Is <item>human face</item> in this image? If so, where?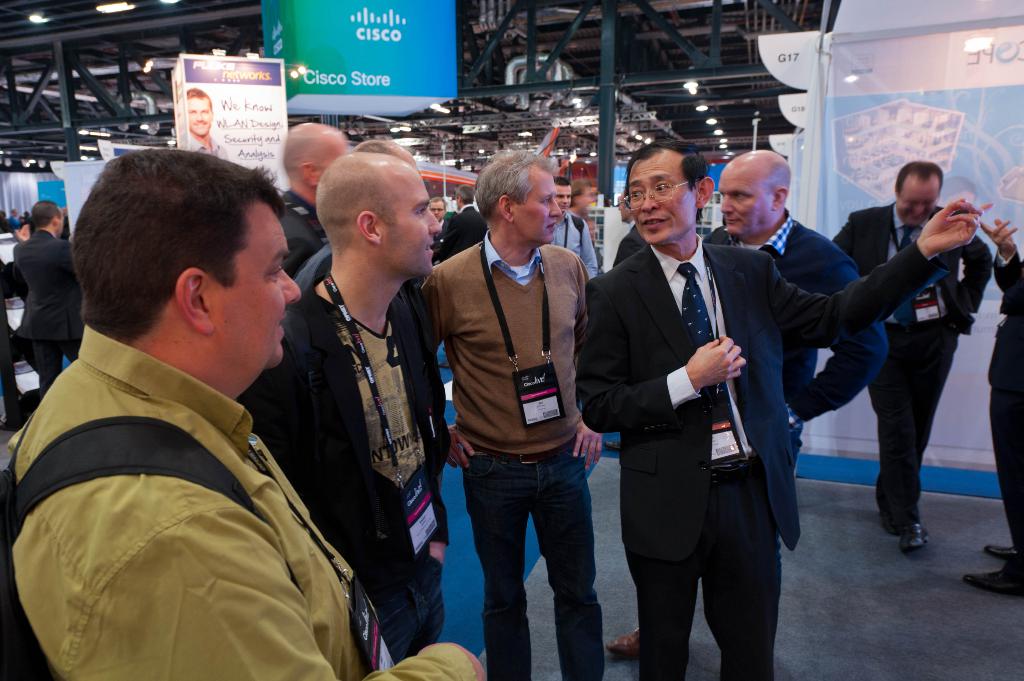
Yes, at <bbox>383, 170, 442, 277</bbox>.
